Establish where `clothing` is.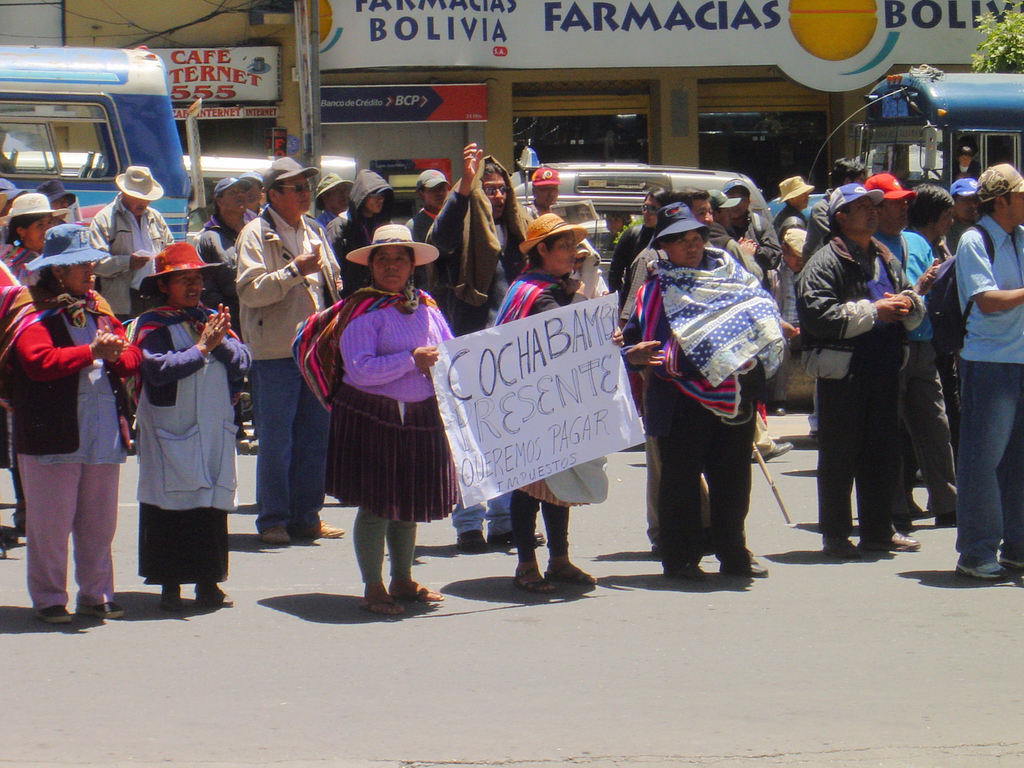
Established at pyautogui.locateOnScreen(232, 199, 346, 533).
